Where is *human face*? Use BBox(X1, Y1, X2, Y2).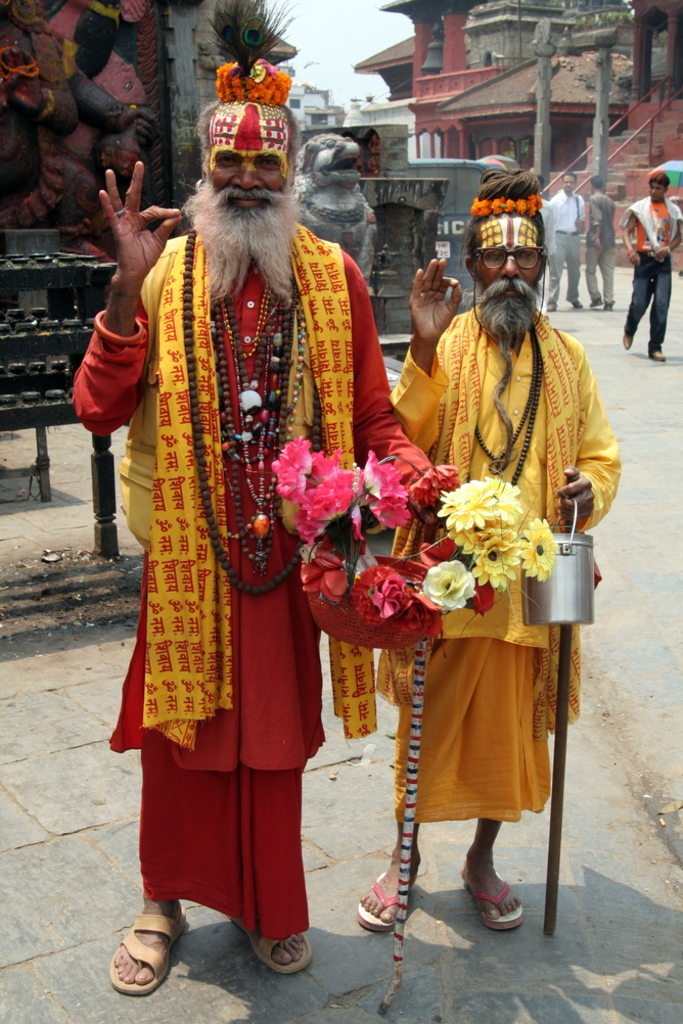
BBox(212, 106, 285, 206).
